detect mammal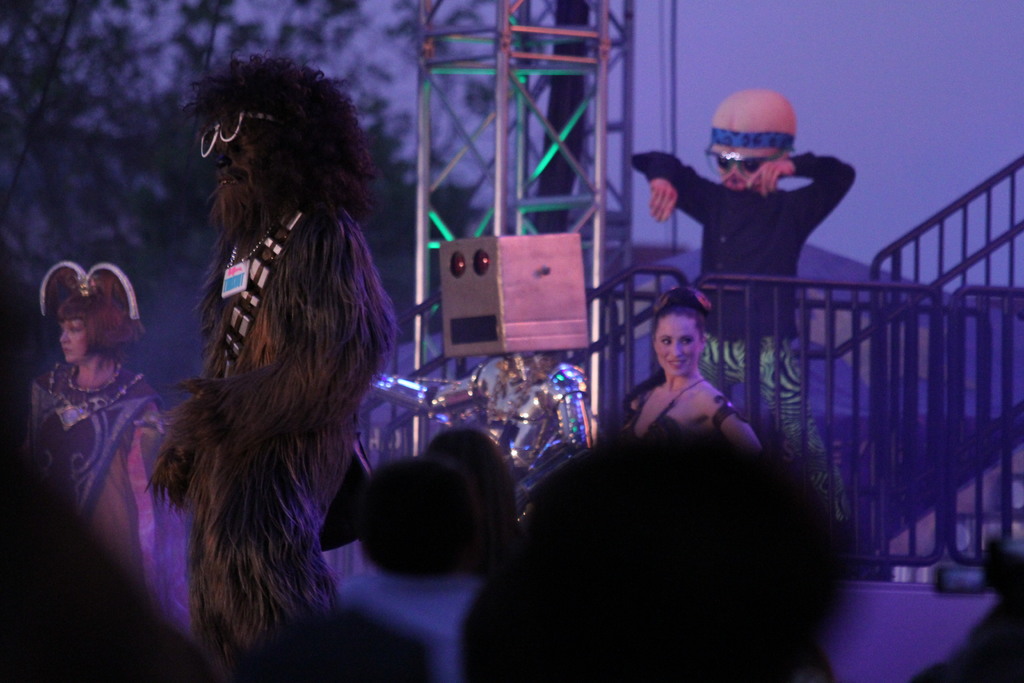
{"left": 429, "top": 422, "right": 519, "bottom": 549}
